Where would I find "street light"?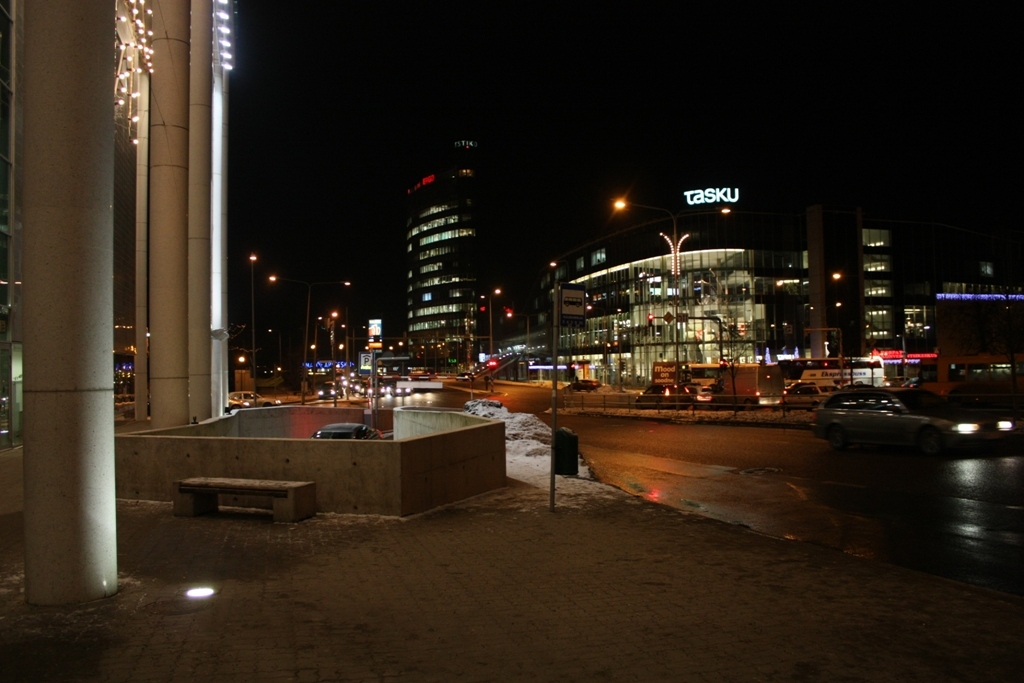
At rect(607, 194, 682, 337).
